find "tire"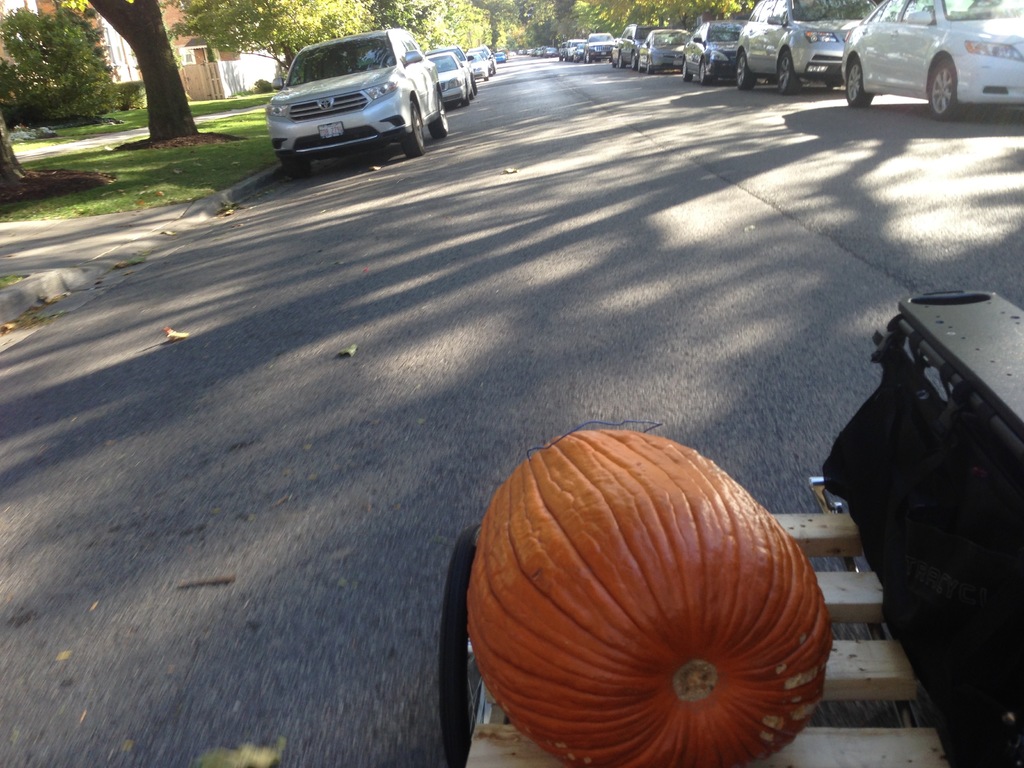
region(435, 522, 489, 767)
